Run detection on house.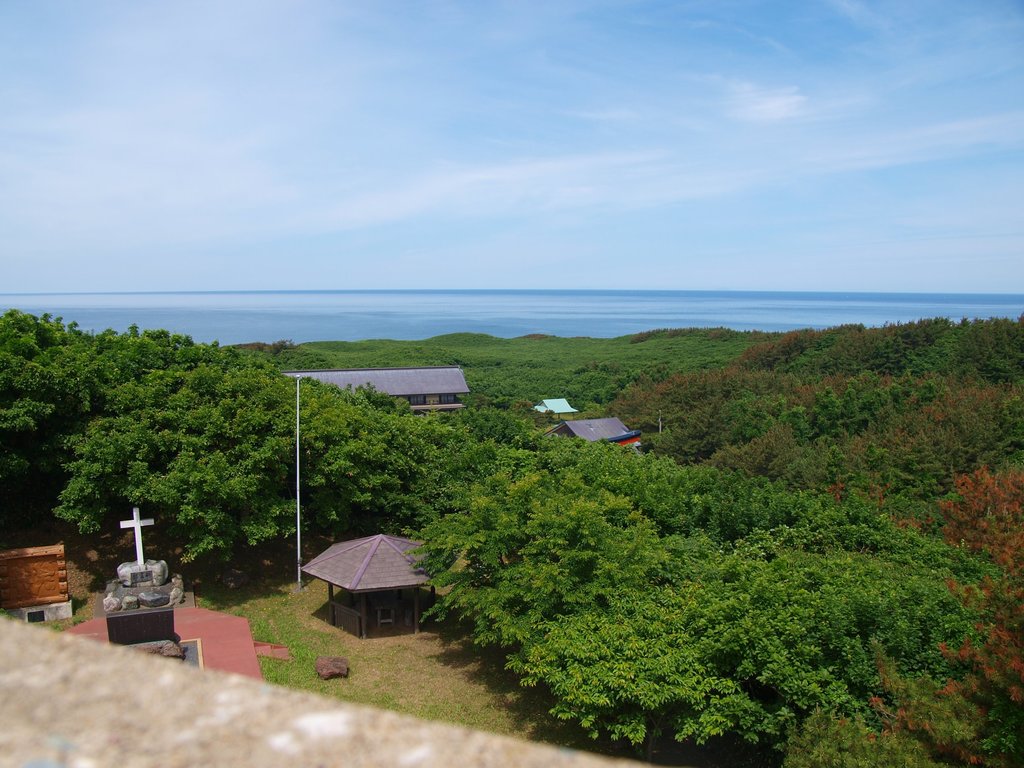
Result: bbox=(0, 537, 75, 623).
